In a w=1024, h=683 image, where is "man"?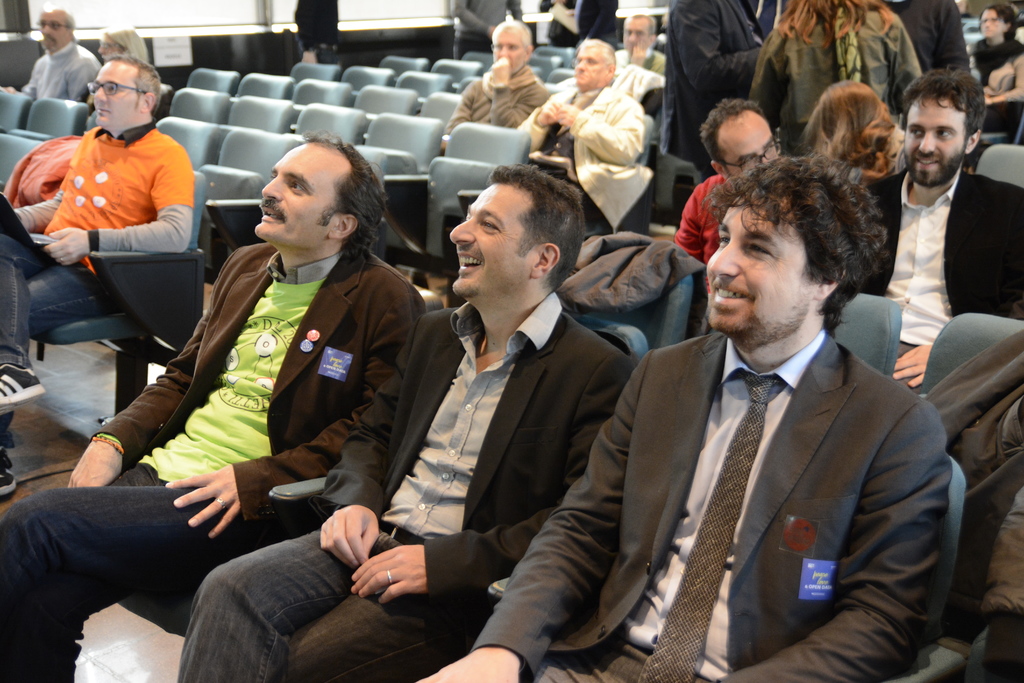
0:56:195:496.
